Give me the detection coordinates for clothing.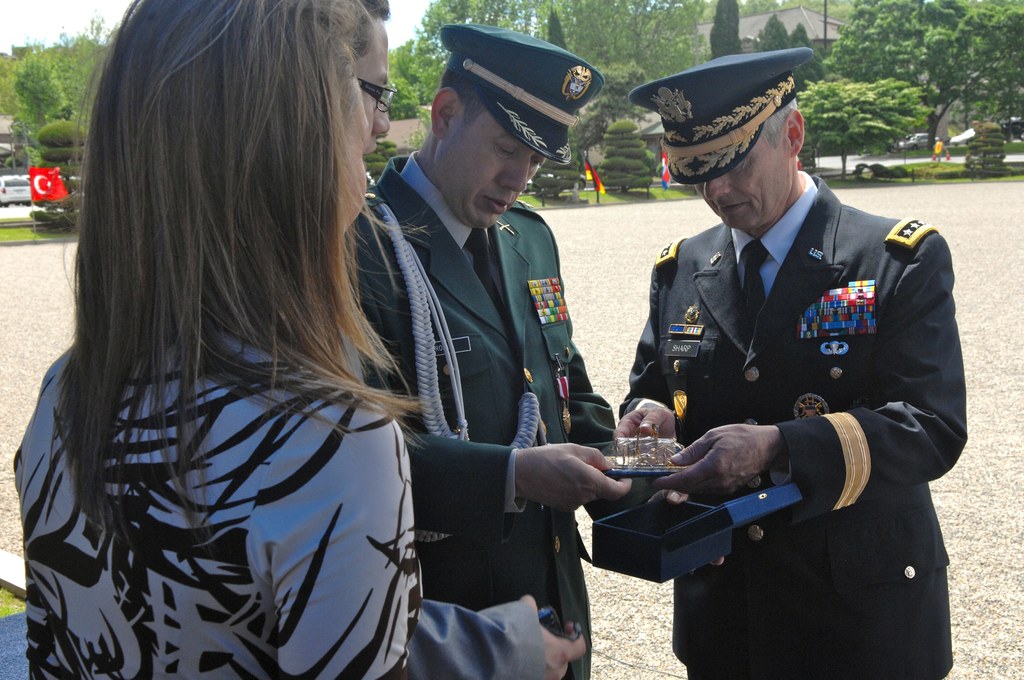
[left=8, top=303, right=419, bottom=679].
